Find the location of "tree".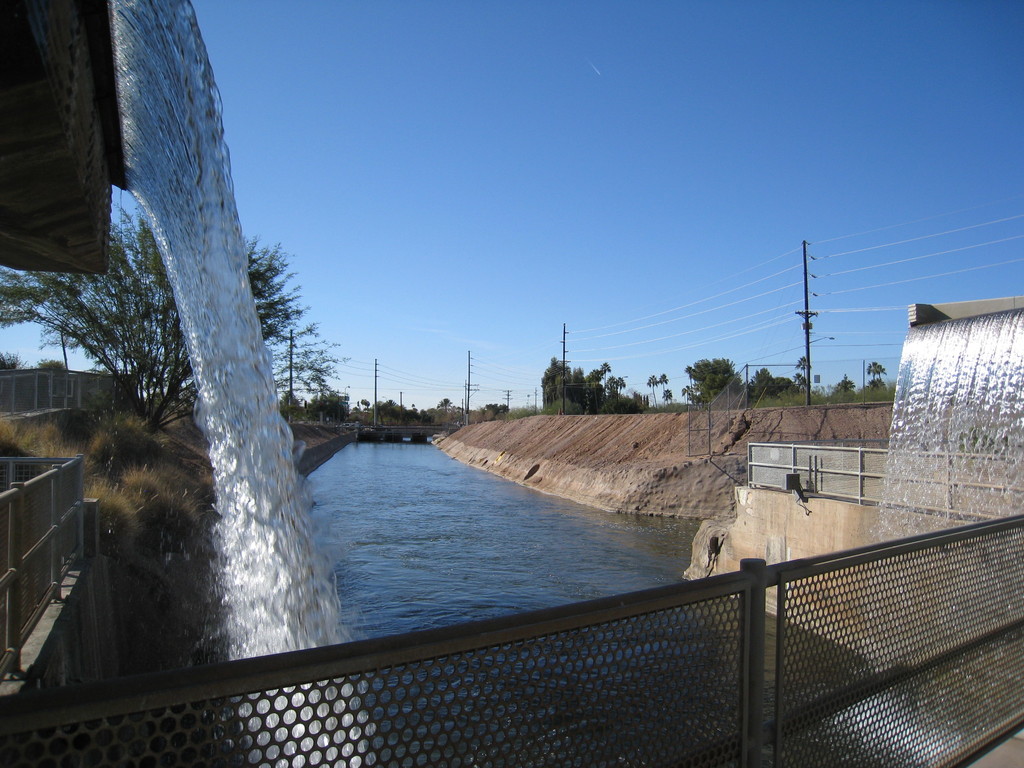
Location: Rect(274, 384, 298, 419).
